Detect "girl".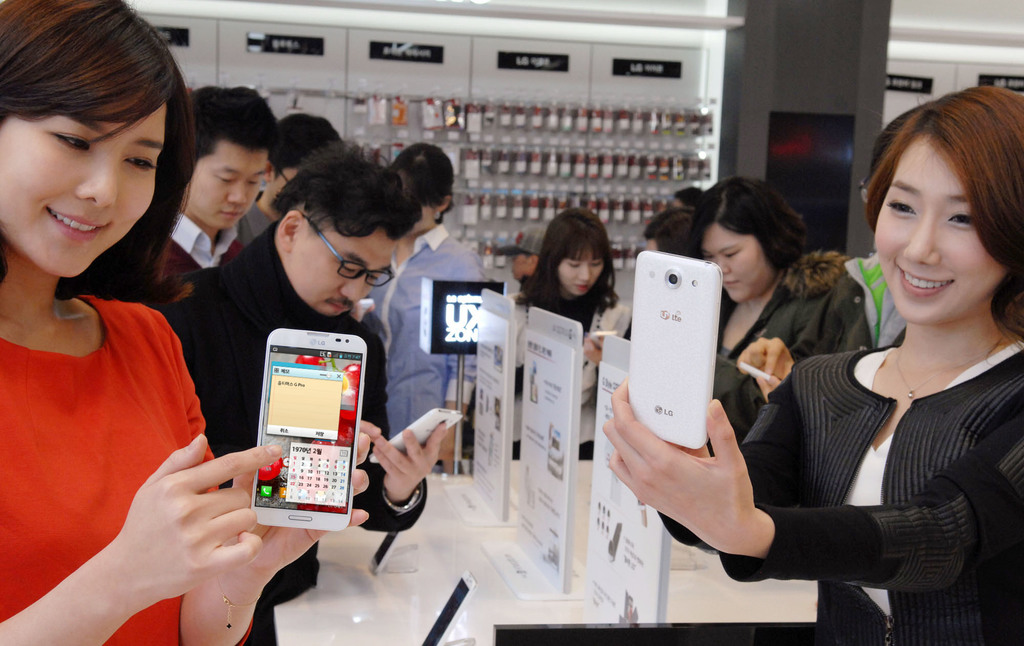
Detected at {"left": 503, "top": 202, "right": 633, "bottom": 460}.
